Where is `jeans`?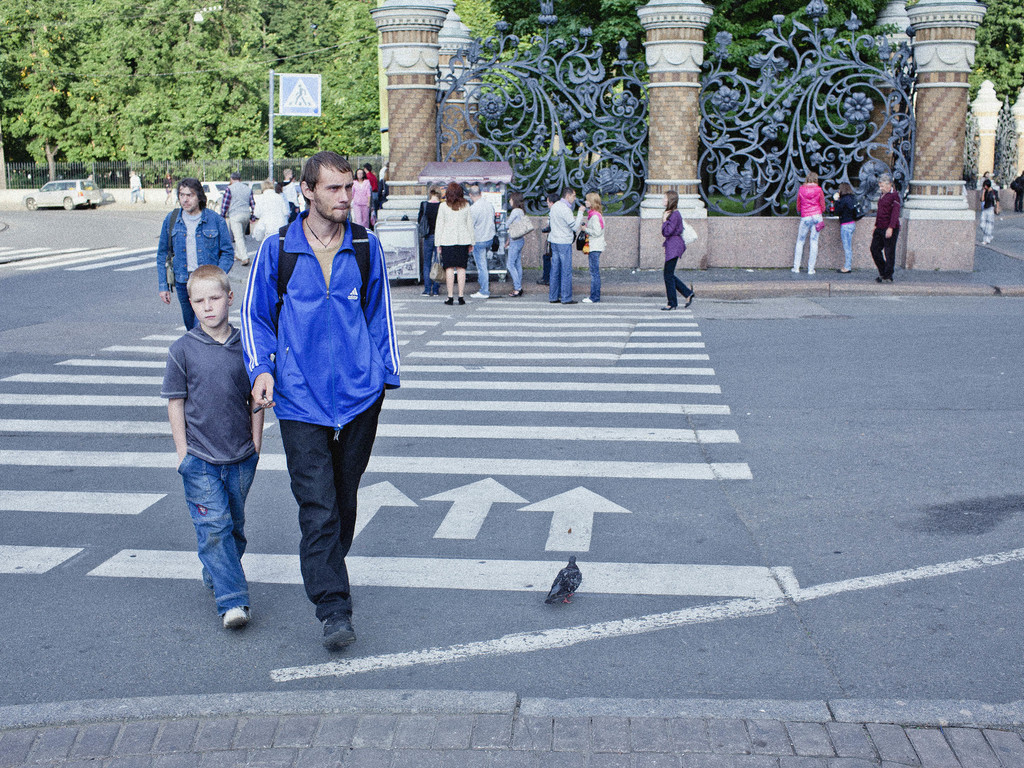
select_region(505, 237, 526, 286).
